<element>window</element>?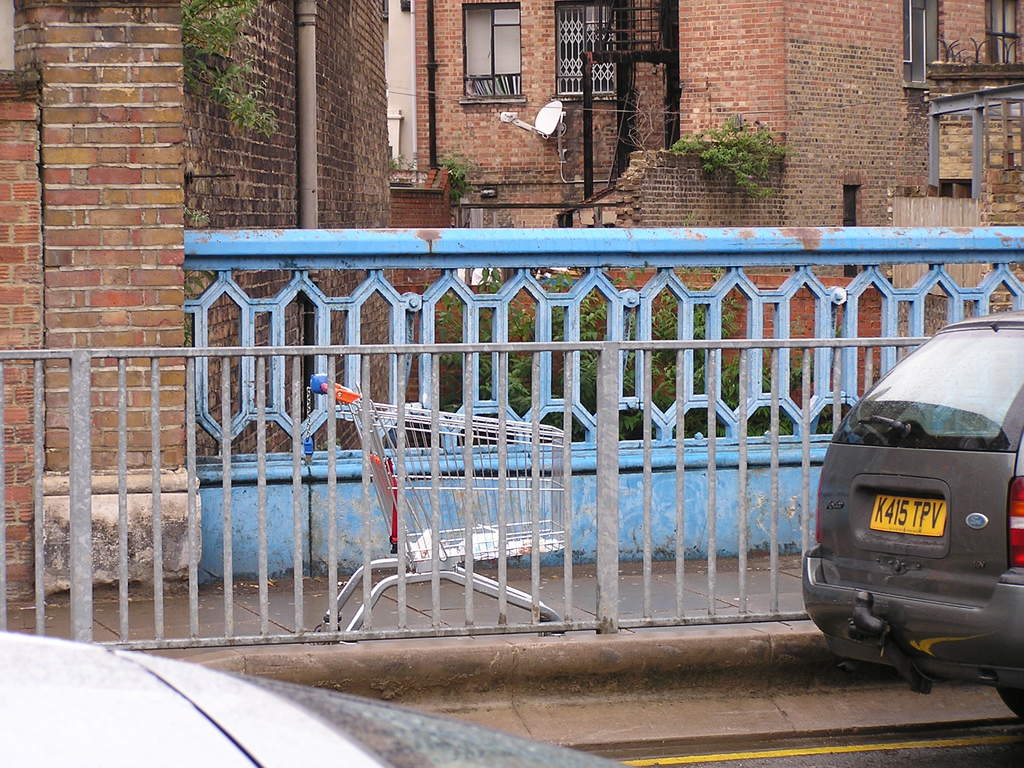
986:0:1016:63
